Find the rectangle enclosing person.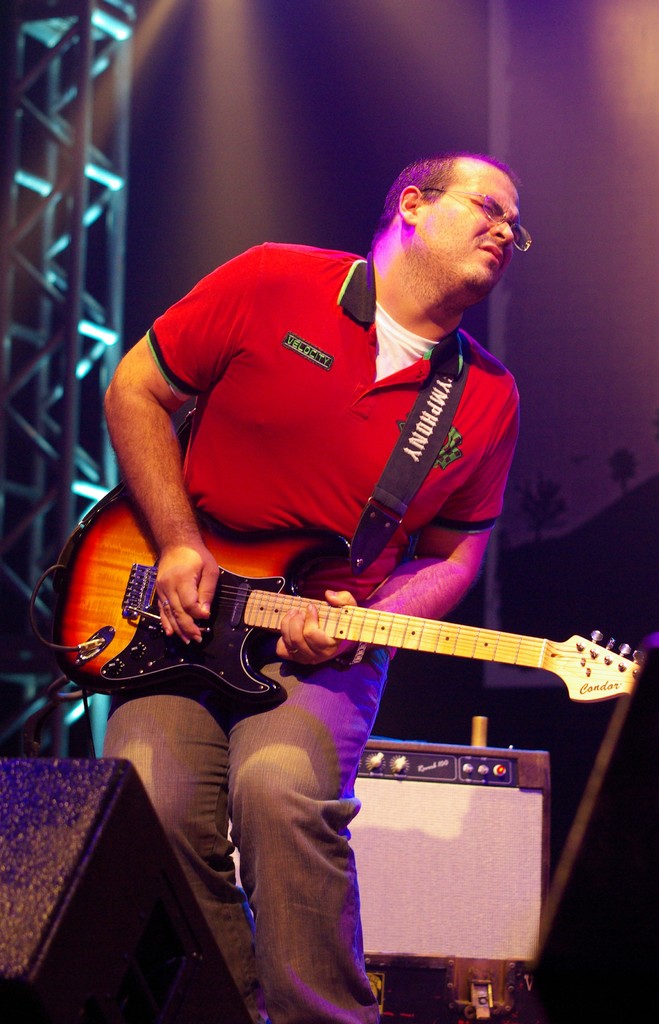
[96,147,528,1023].
